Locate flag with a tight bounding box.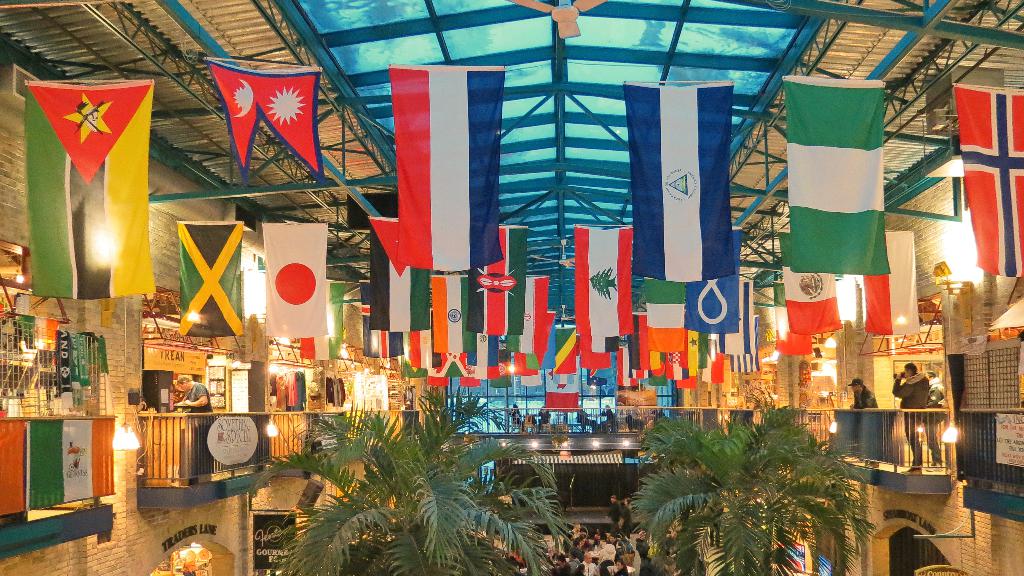
(681,270,742,338).
